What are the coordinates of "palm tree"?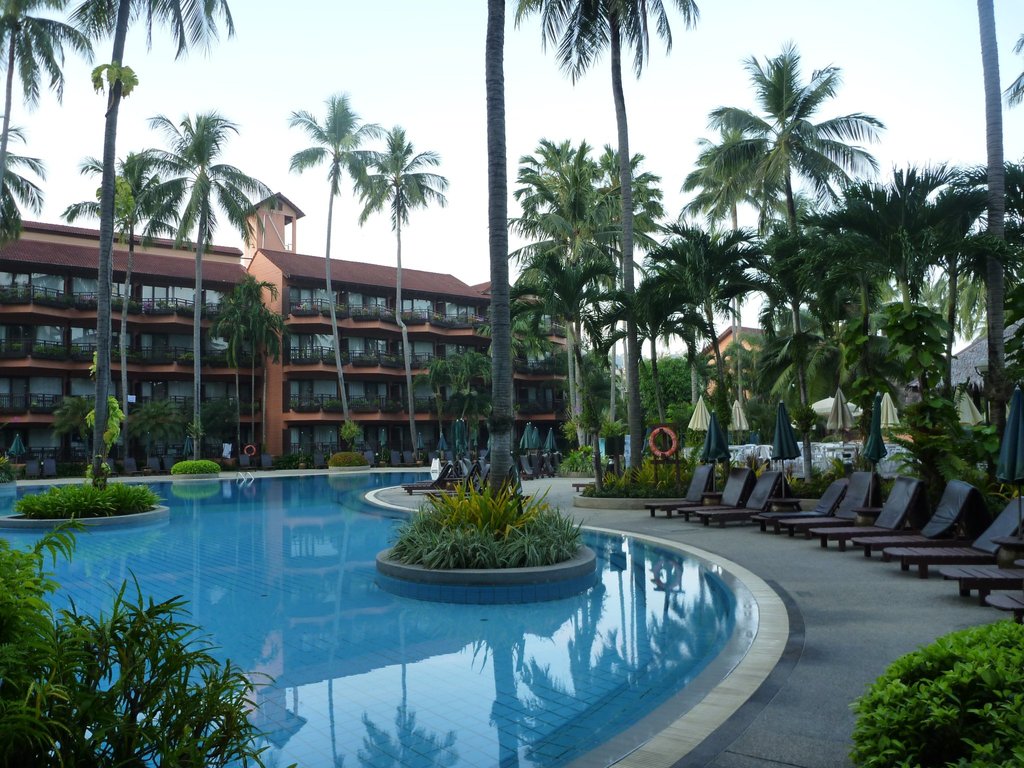
940 164 1015 367.
